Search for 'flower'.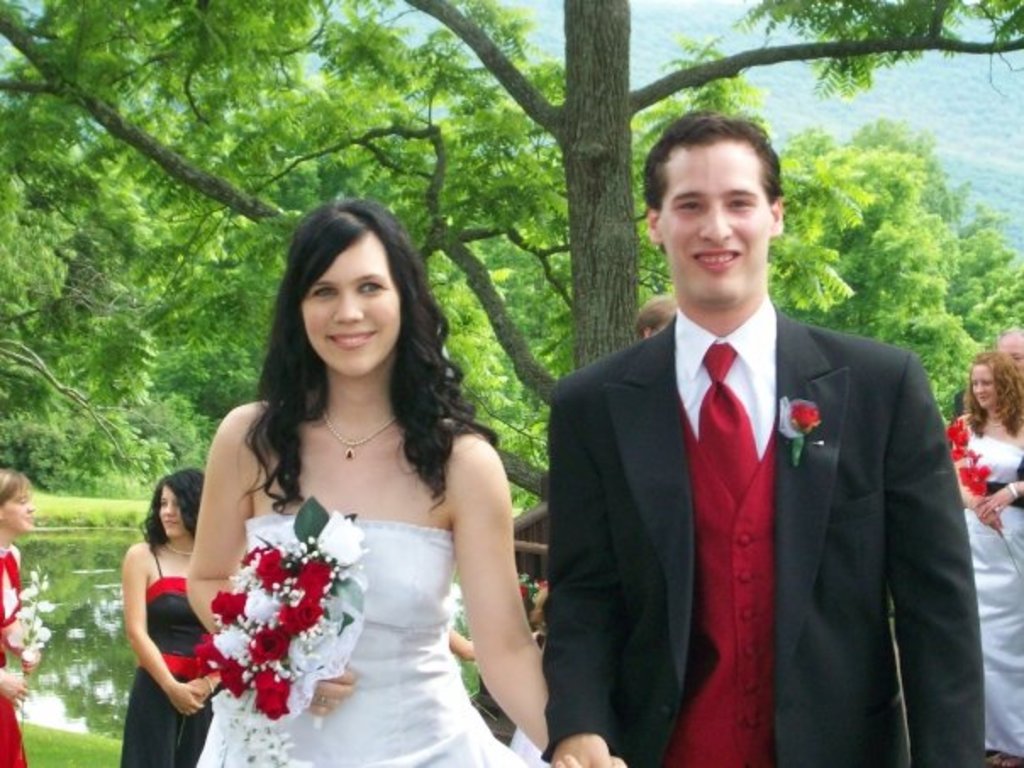
Found at x1=258 y1=549 x2=288 y2=593.
